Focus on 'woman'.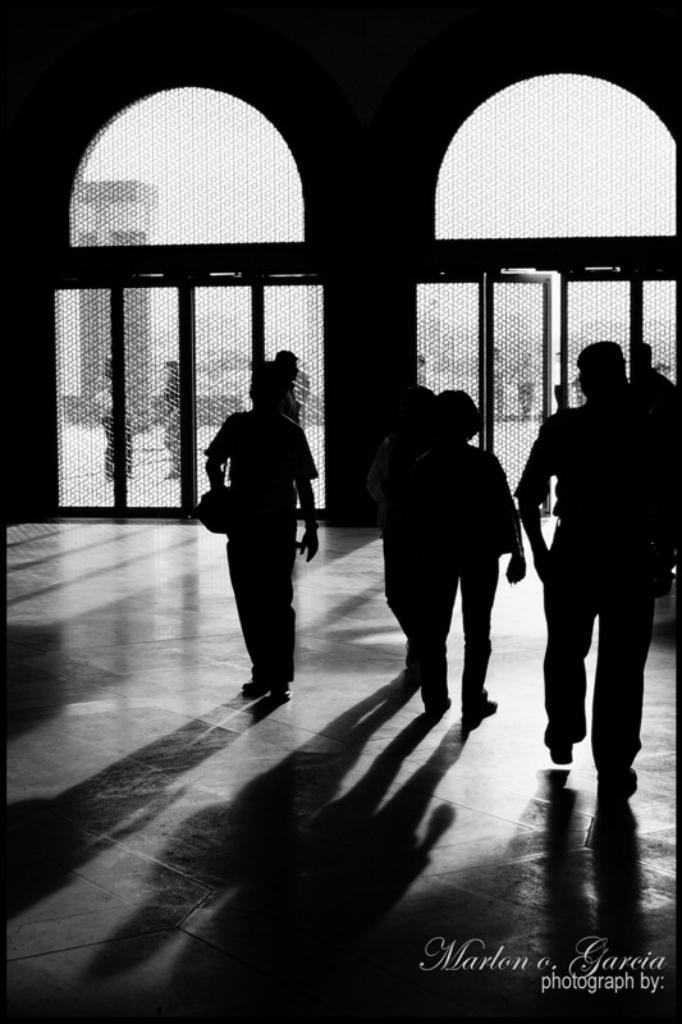
Focused at (x1=400, y1=385, x2=528, y2=732).
